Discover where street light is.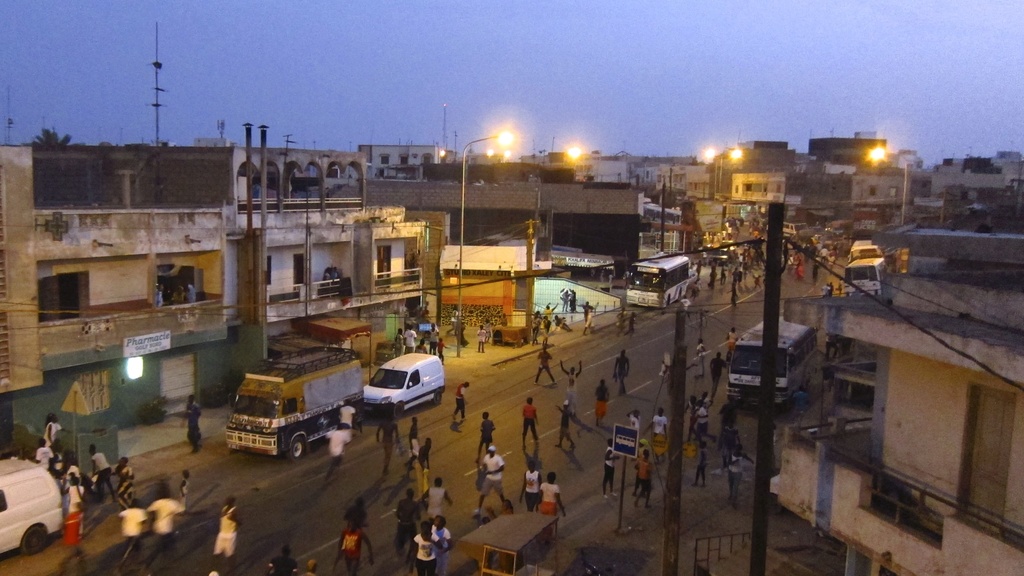
Discovered at [x1=863, y1=144, x2=909, y2=225].
